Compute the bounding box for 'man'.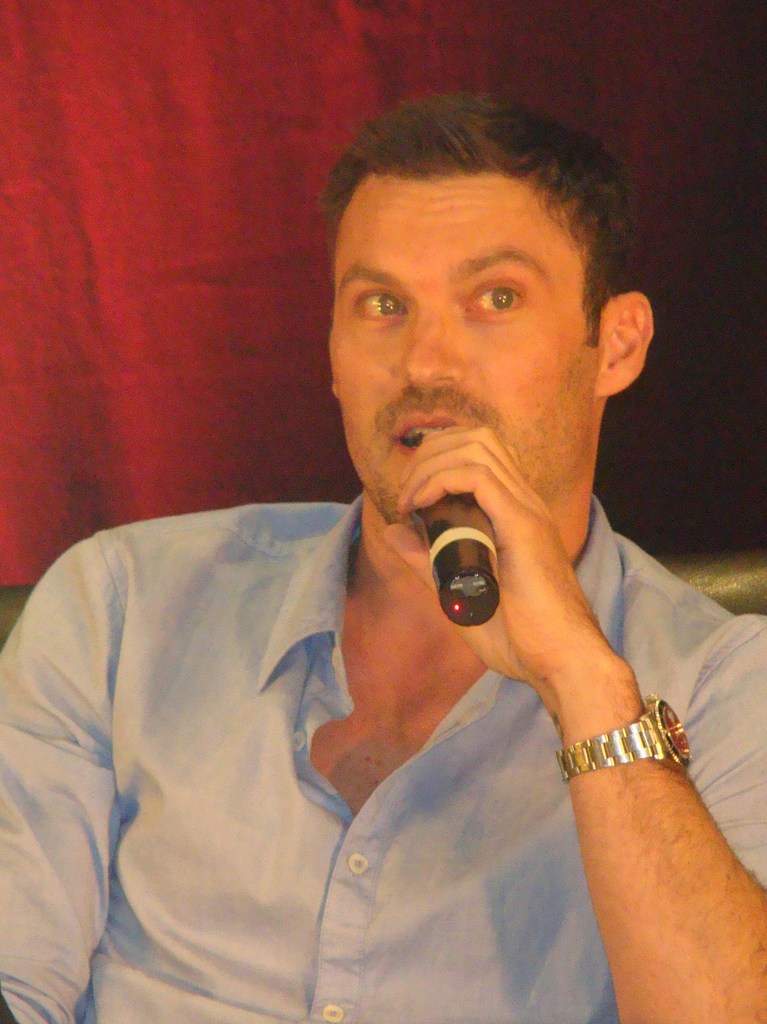
[x1=33, y1=81, x2=766, y2=1009].
